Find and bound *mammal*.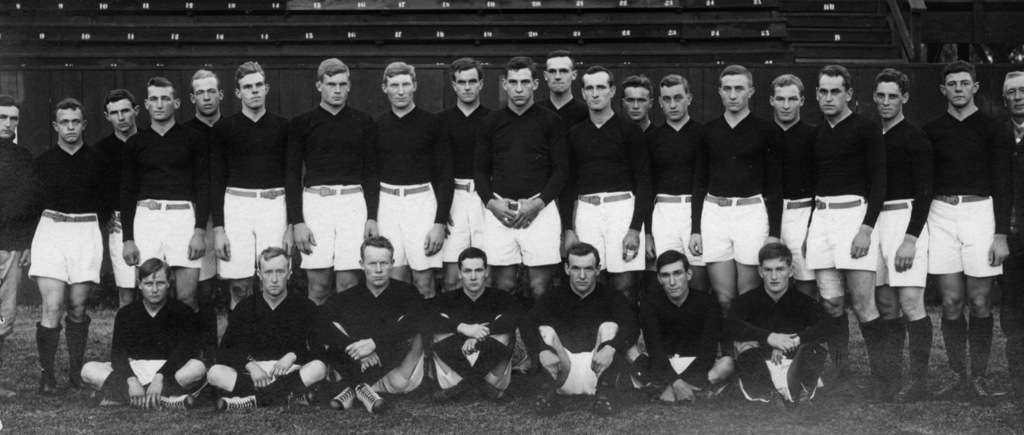
Bound: [627,256,740,406].
